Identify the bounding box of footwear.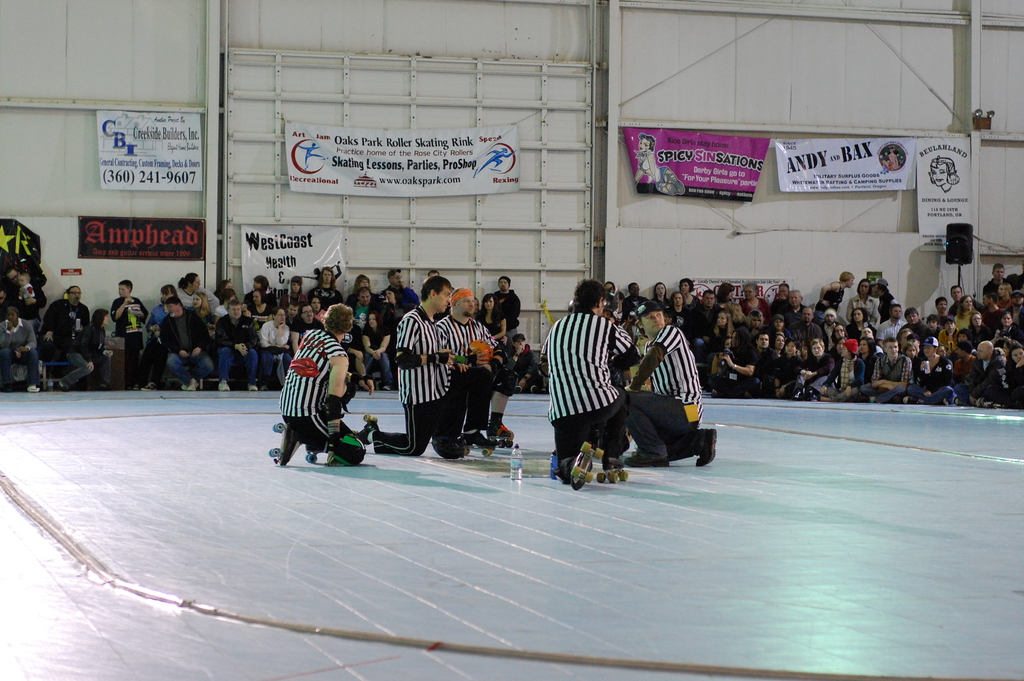
BBox(54, 382, 73, 395).
